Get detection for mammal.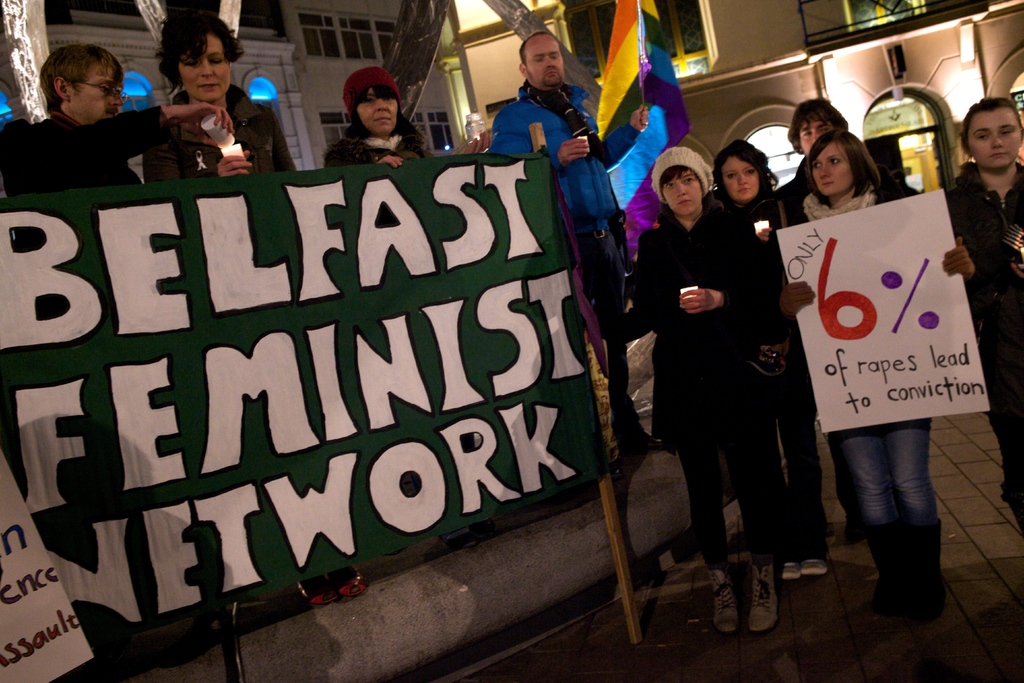
Detection: x1=932, y1=94, x2=1023, y2=534.
